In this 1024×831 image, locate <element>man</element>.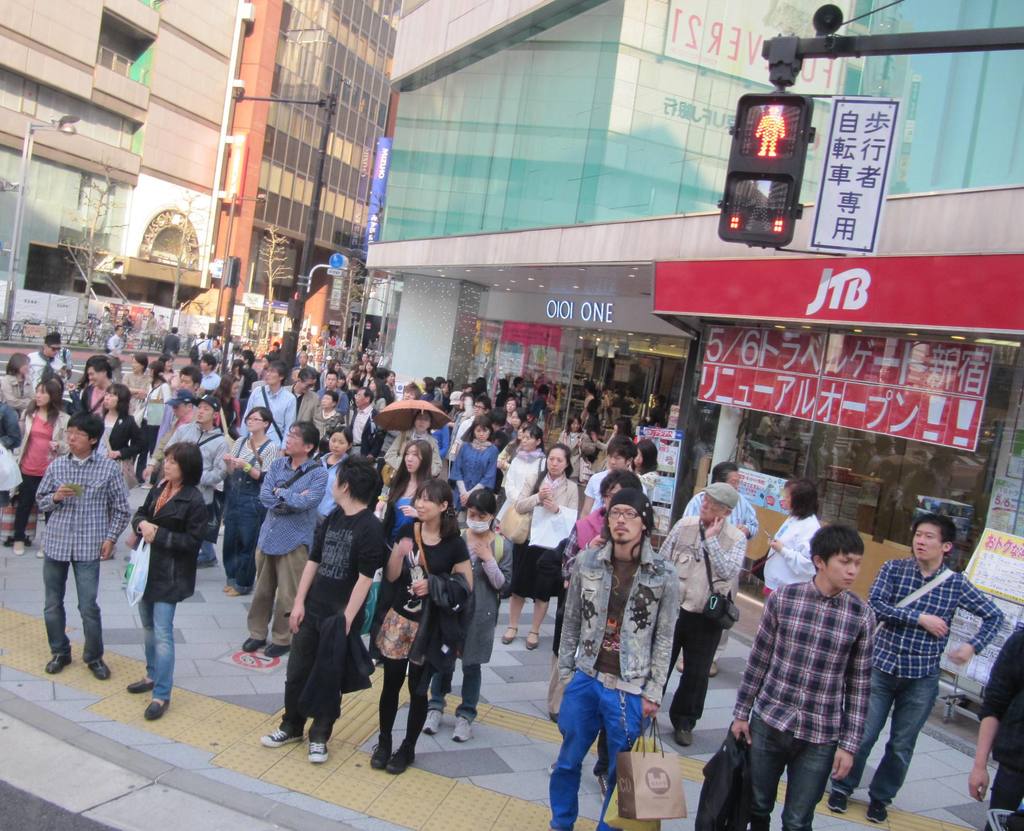
Bounding box: bbox=(29, 334, 68, 399).
